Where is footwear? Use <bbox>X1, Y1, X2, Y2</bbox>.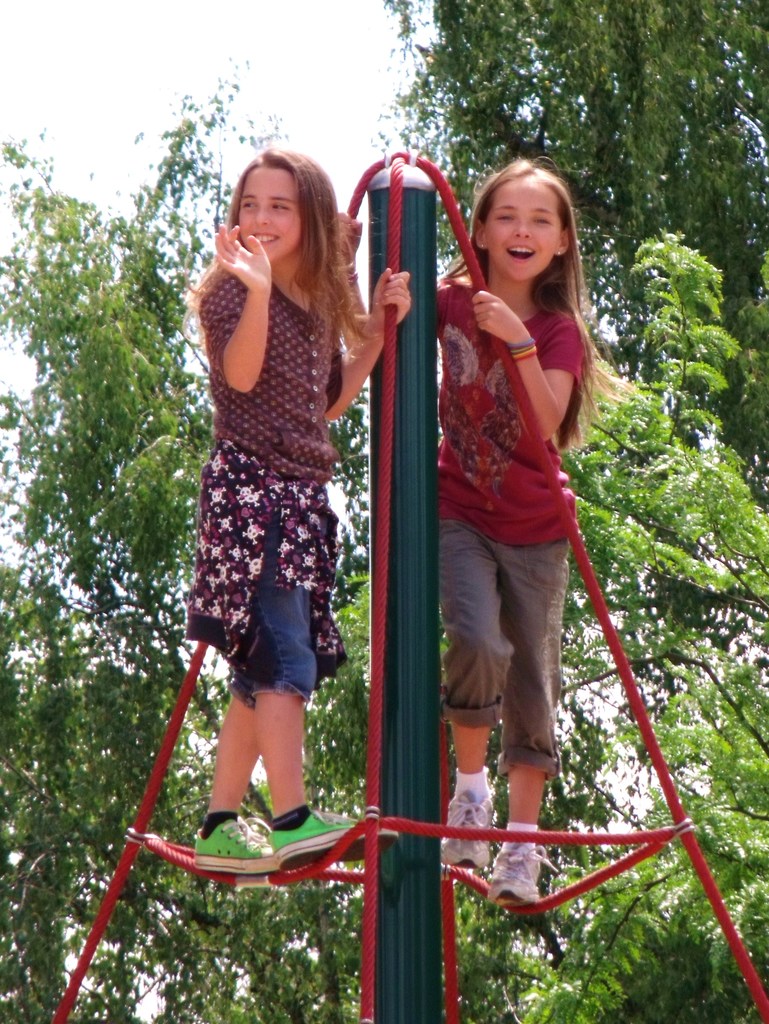
<bbox>259, 801, 406, 877</bbox>.
